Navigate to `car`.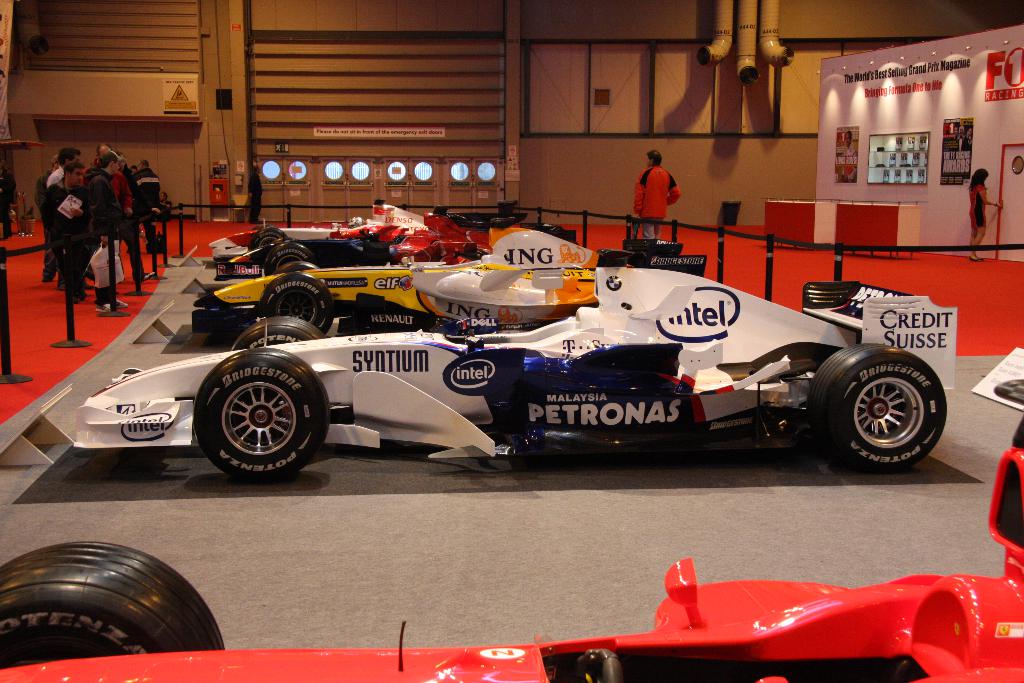
Navigation target: 1/345/1023/682.
